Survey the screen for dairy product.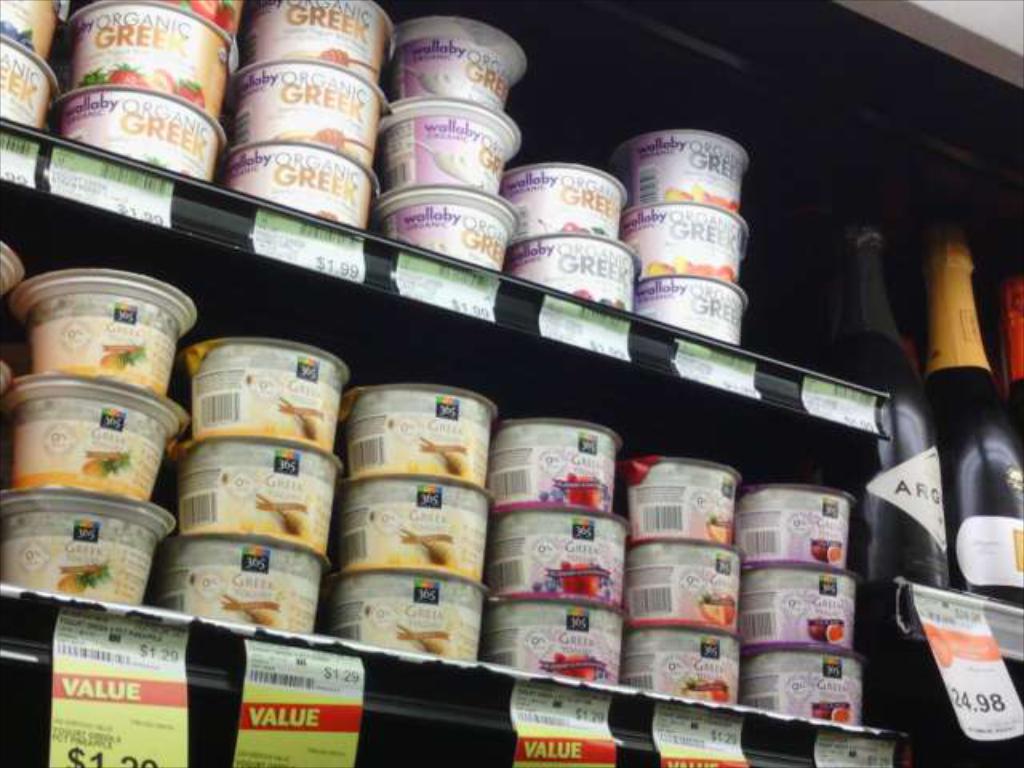
Survey found: crop(514, 243, 629, 307).
